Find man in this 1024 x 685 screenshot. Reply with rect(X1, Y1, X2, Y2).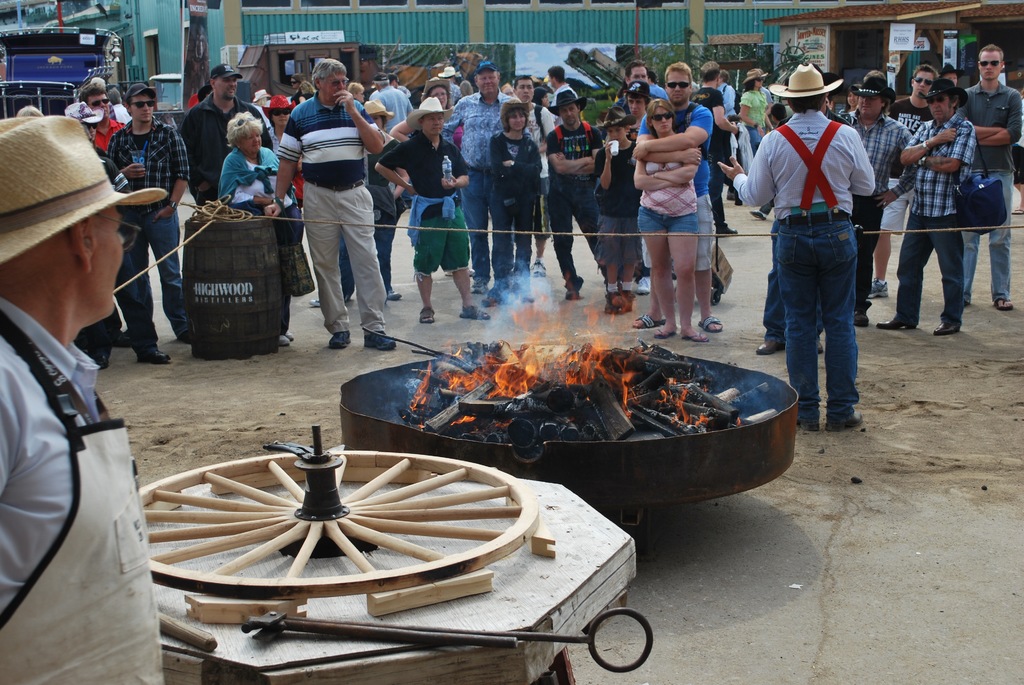
rect(630, 61, 721, 332).
